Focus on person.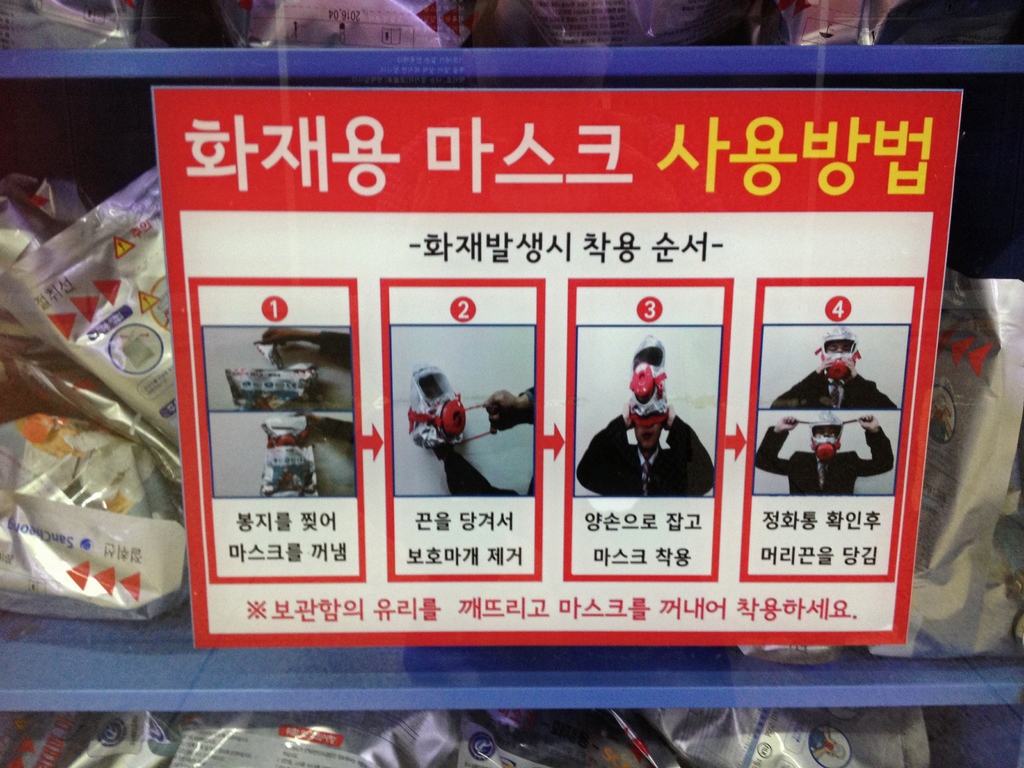
Focused at detection(752, 409, 892, 495).
